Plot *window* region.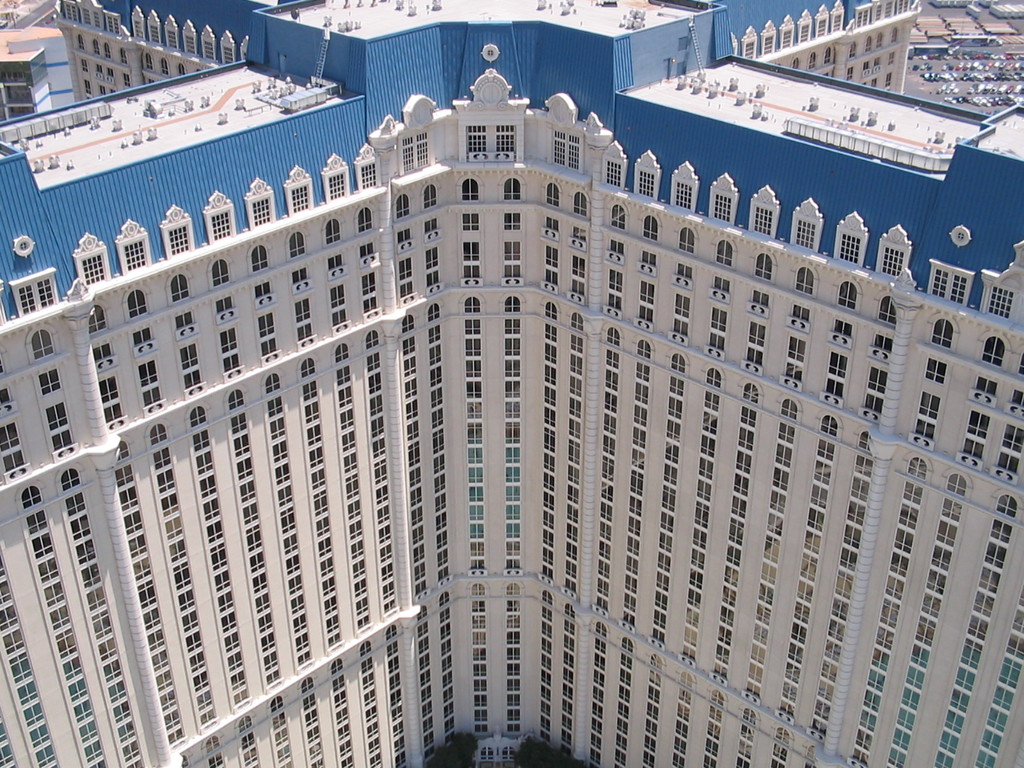
Plotted at select_region(431, 472, 447, 493).
